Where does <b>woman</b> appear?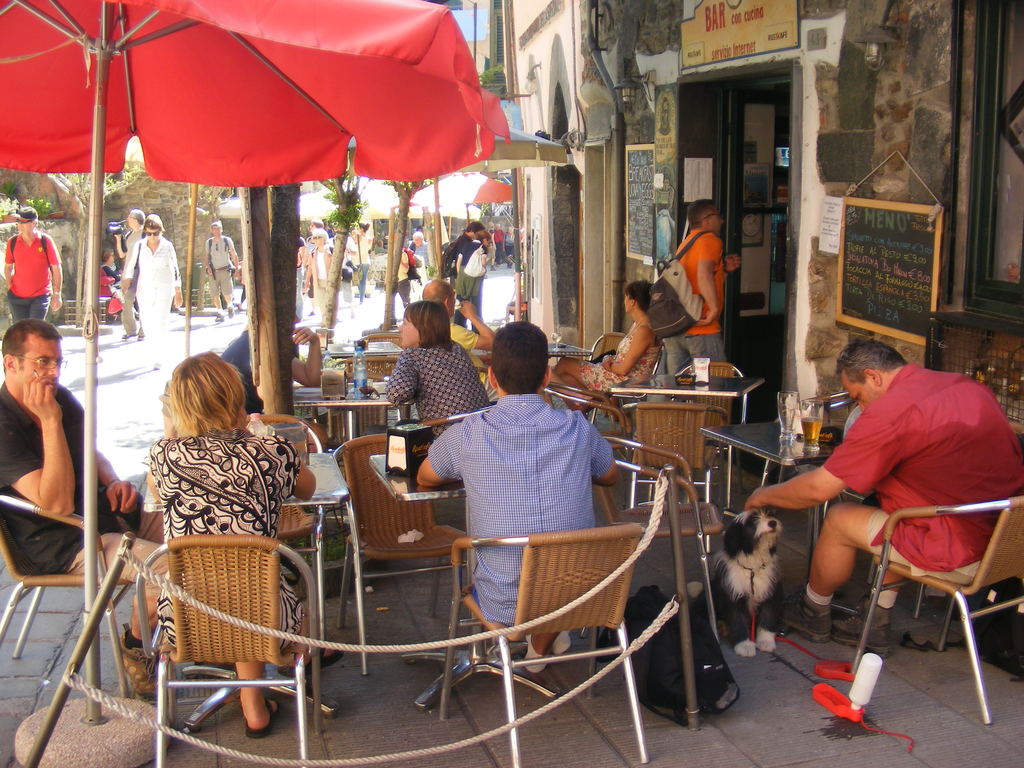
Appears at select_region(305, 229, 335, 323).
